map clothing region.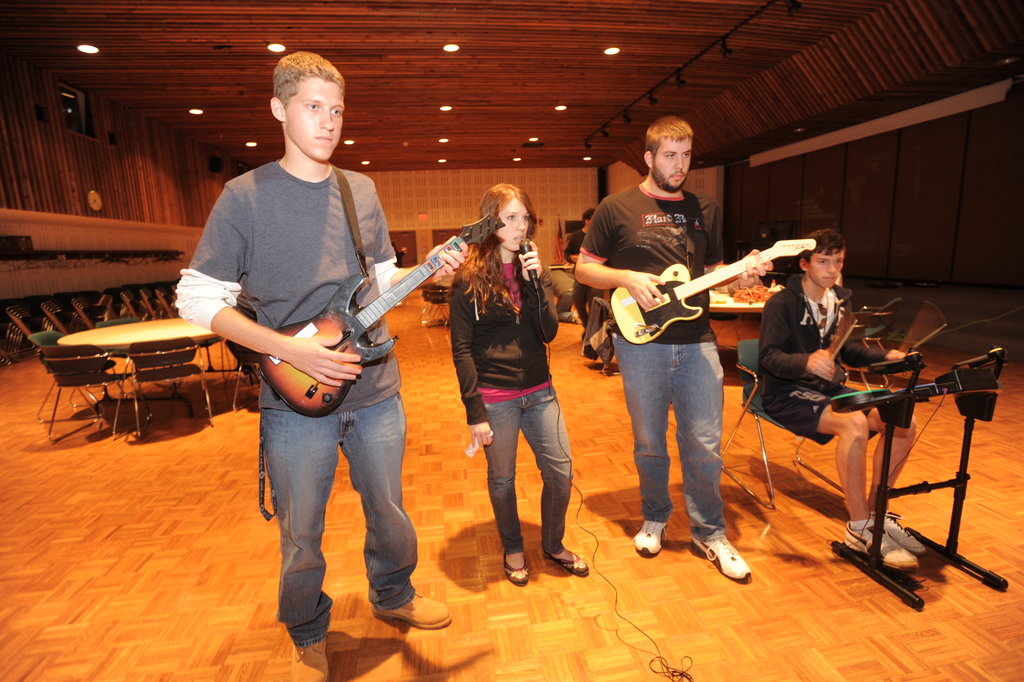
Mapped to <box>580,186,728,542</box>.
